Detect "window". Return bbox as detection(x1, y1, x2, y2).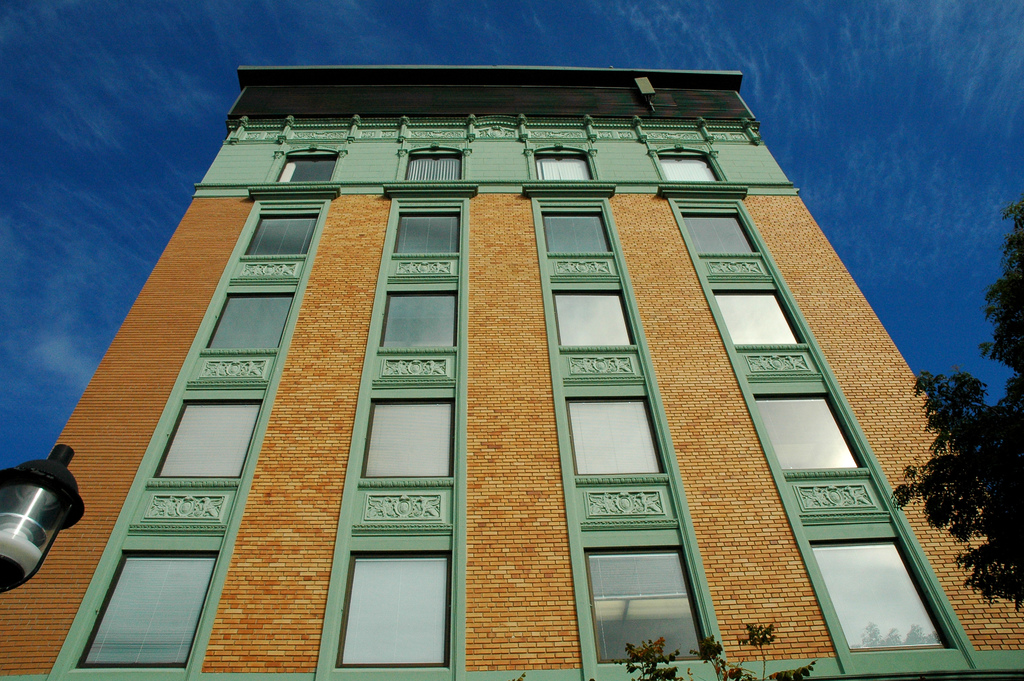
detection(339, 553, 451, 668).
